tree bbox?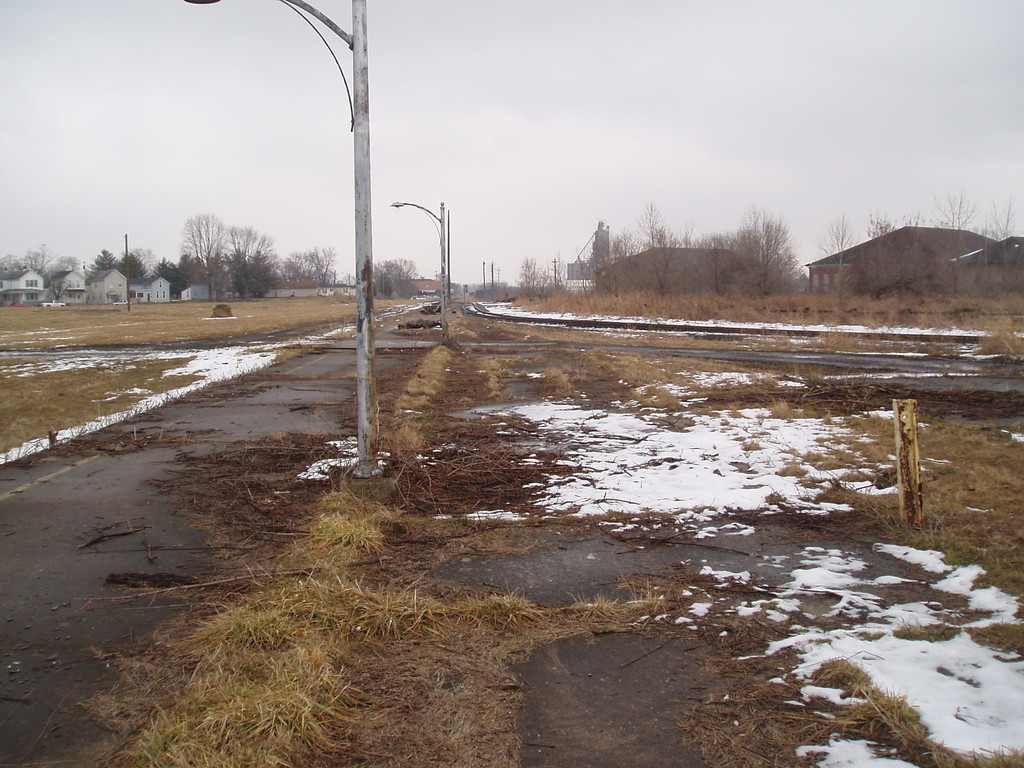
x1=723 y1=201 x2=803 y2=299
